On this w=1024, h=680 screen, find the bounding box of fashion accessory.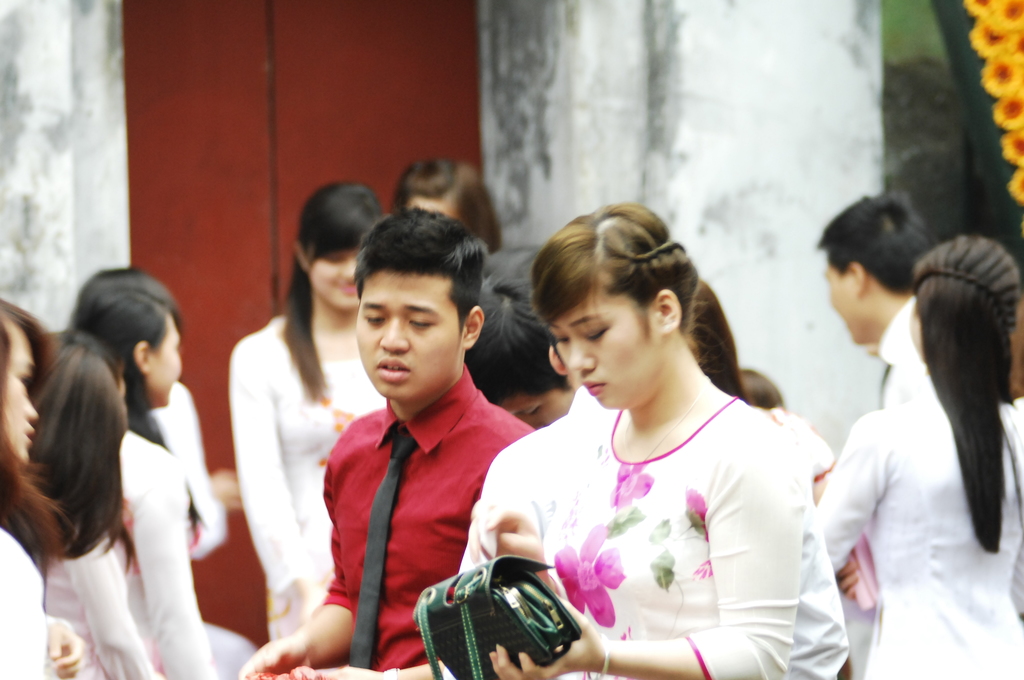
Bounding box: detection(413, 552, 583, 679).
